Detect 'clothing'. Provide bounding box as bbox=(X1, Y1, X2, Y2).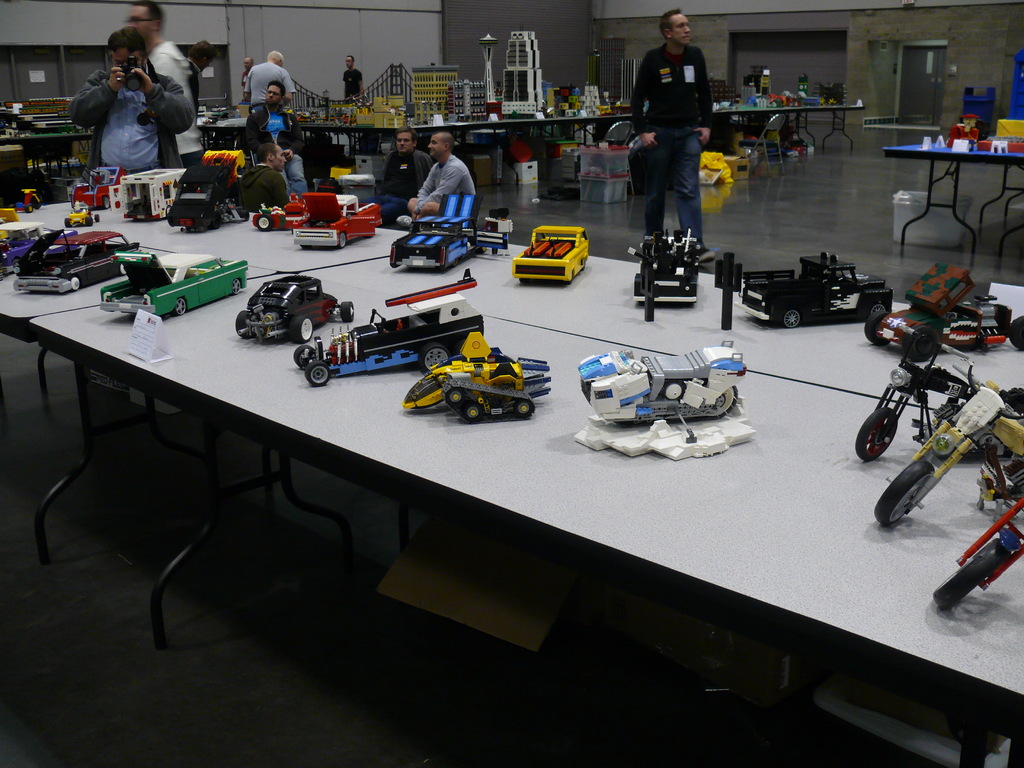
bbox=(625, 4, 731, 241).
